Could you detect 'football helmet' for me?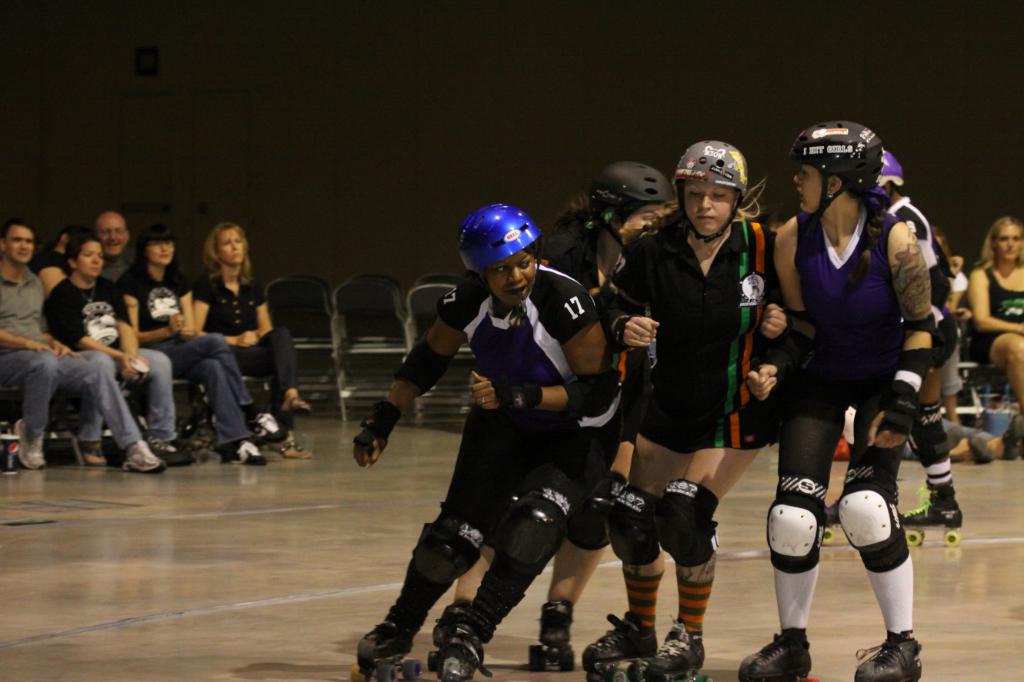
Detection result: 869 146 905 198.
